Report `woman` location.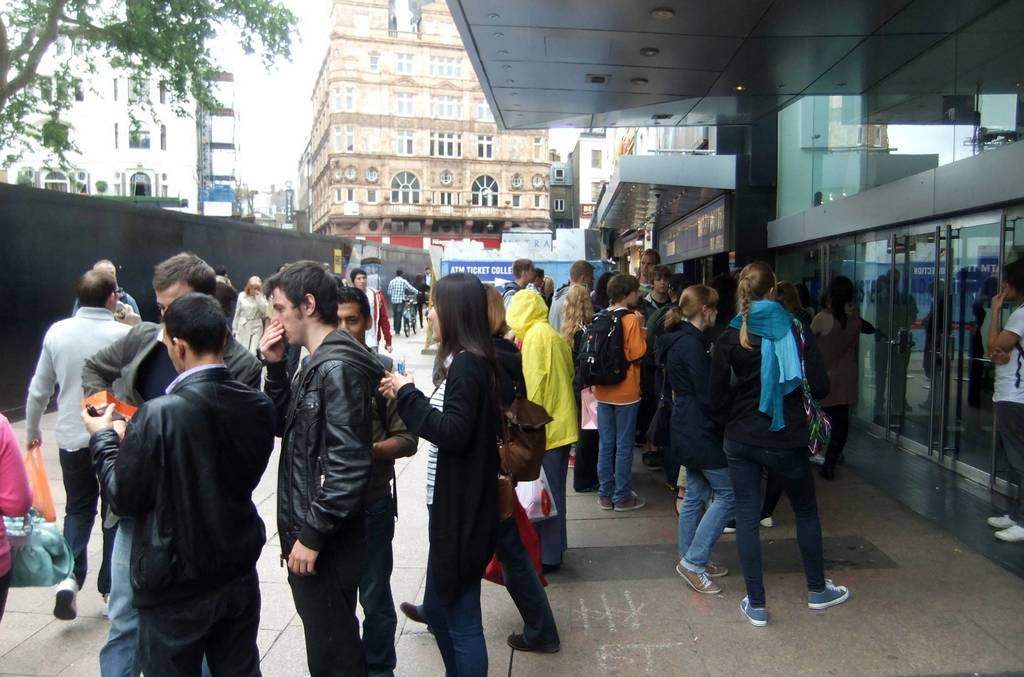
Report: <region>0, 411, 31, 623</region>.
